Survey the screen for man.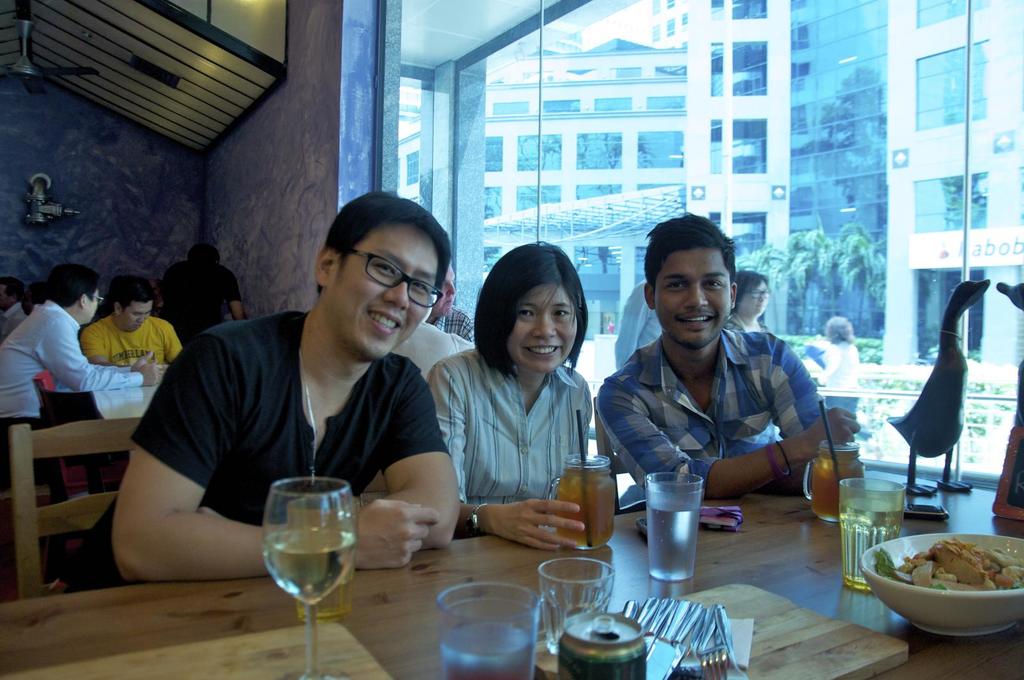
Survey found: 426, 262, 472, 341.
